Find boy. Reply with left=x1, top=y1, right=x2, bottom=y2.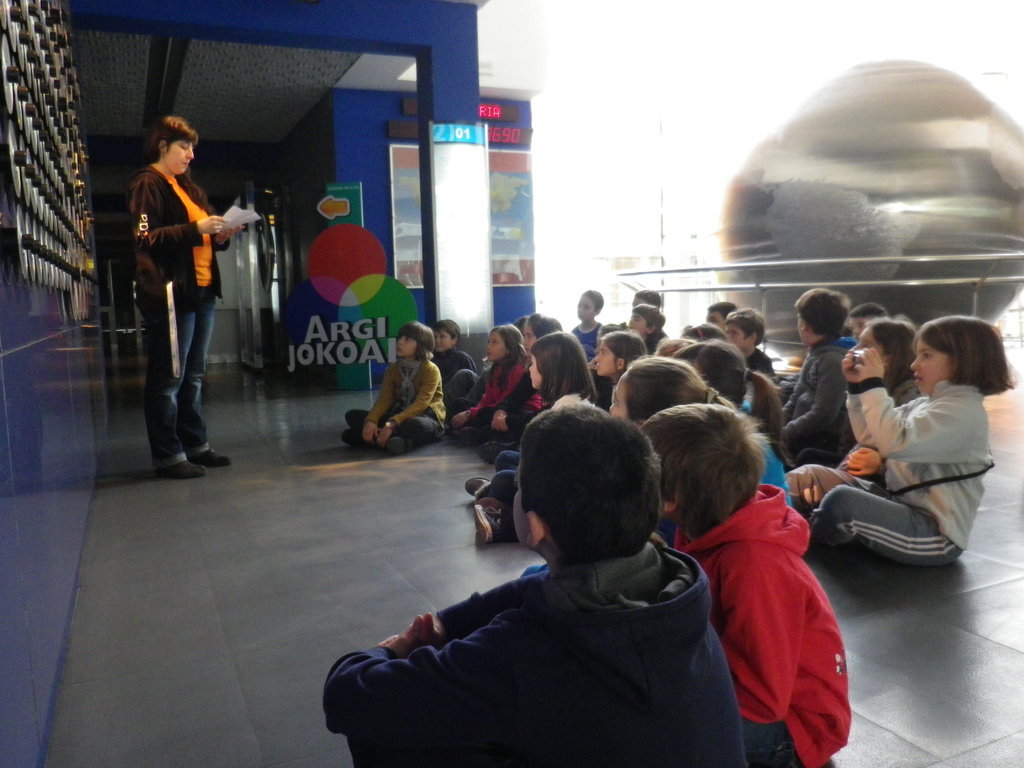
left=568, top=286, right=605, bottom=362.
